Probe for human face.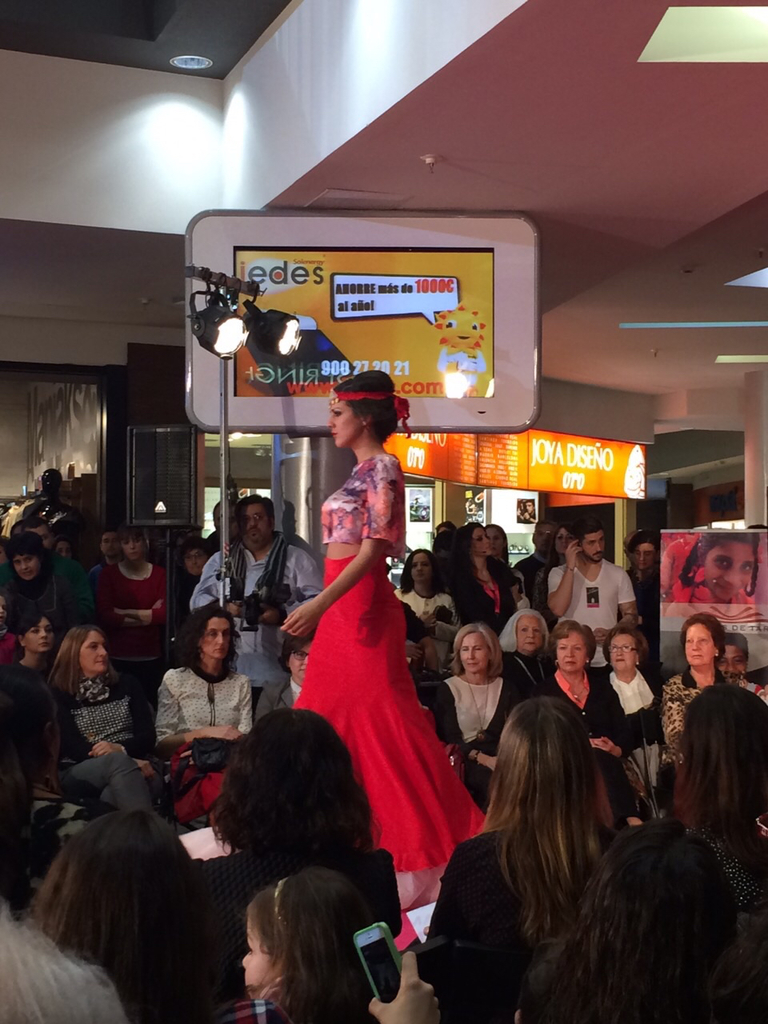
Probe result: region(11, 526, 32, 534).
